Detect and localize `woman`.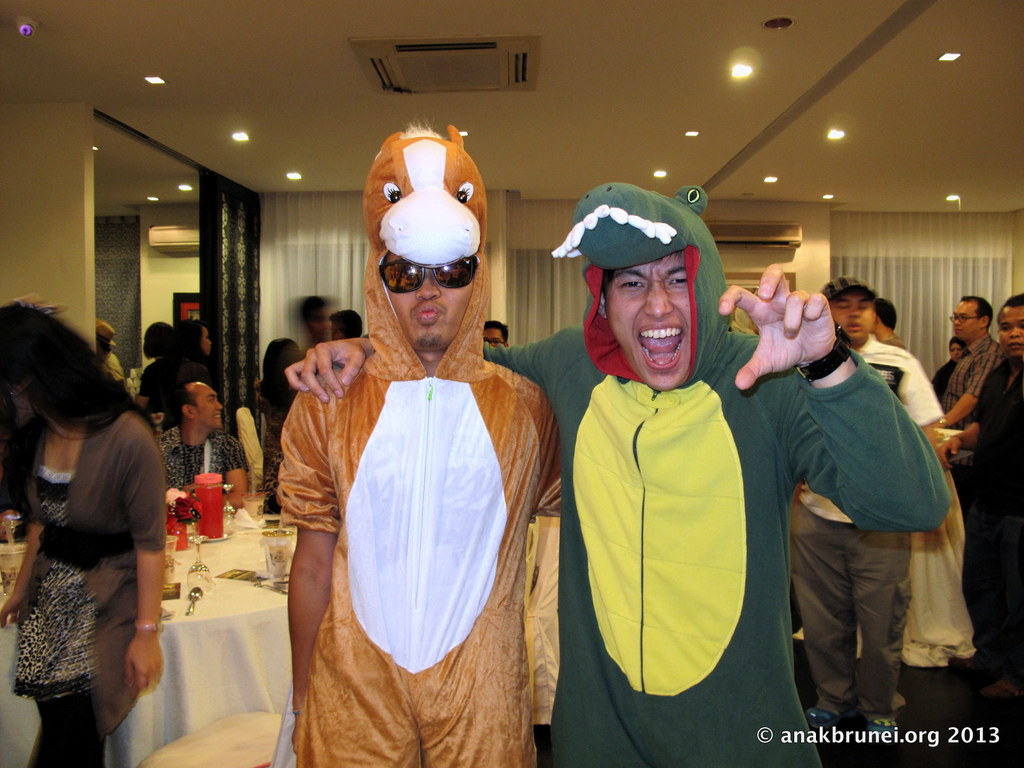
Localized at 255/333/307/516.
